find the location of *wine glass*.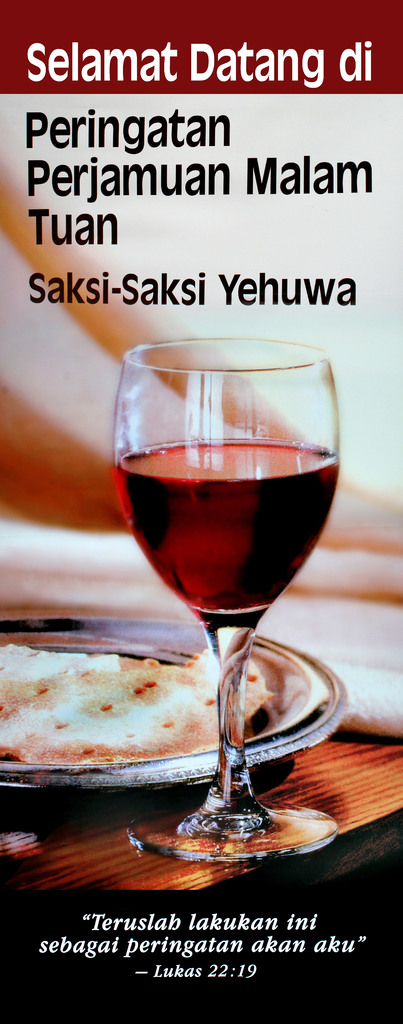
Location: 107:339:350:860.
